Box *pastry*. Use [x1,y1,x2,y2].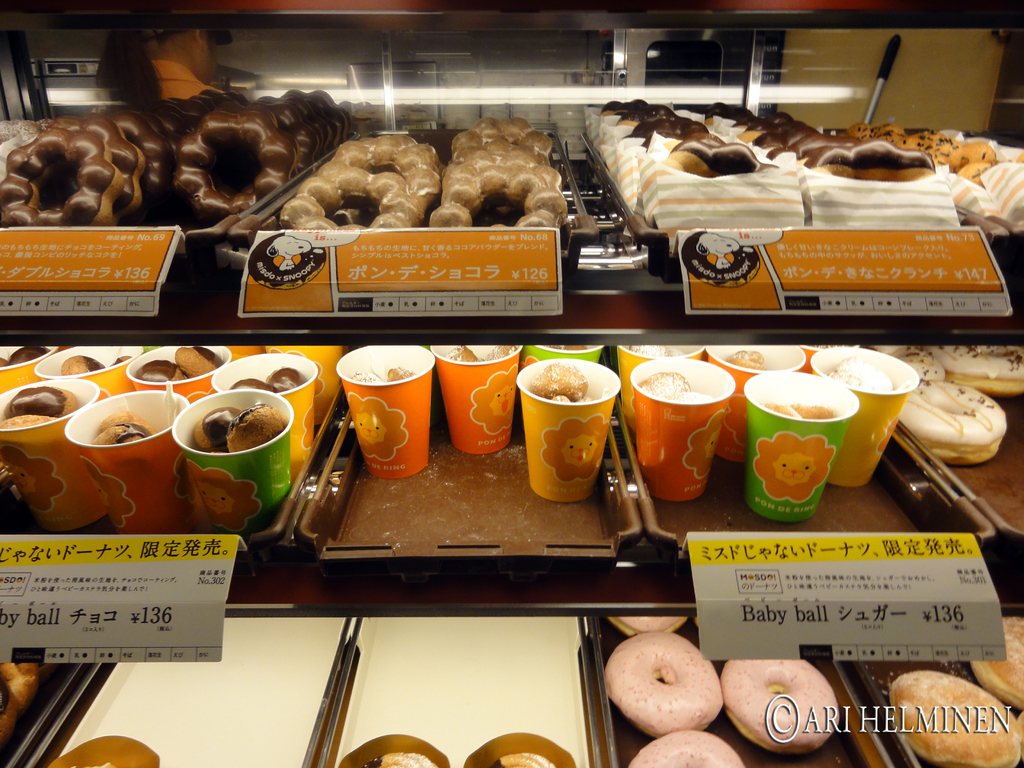
[717,654,840,757].
